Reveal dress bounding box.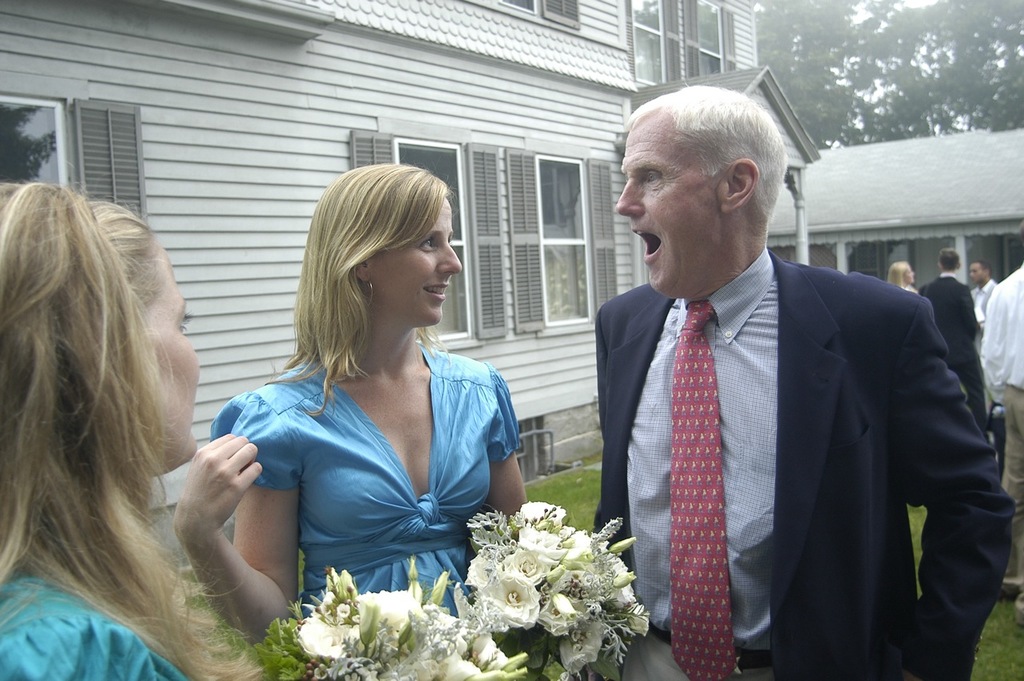
Revealed: bbox=[0, 576, 182, 680].
